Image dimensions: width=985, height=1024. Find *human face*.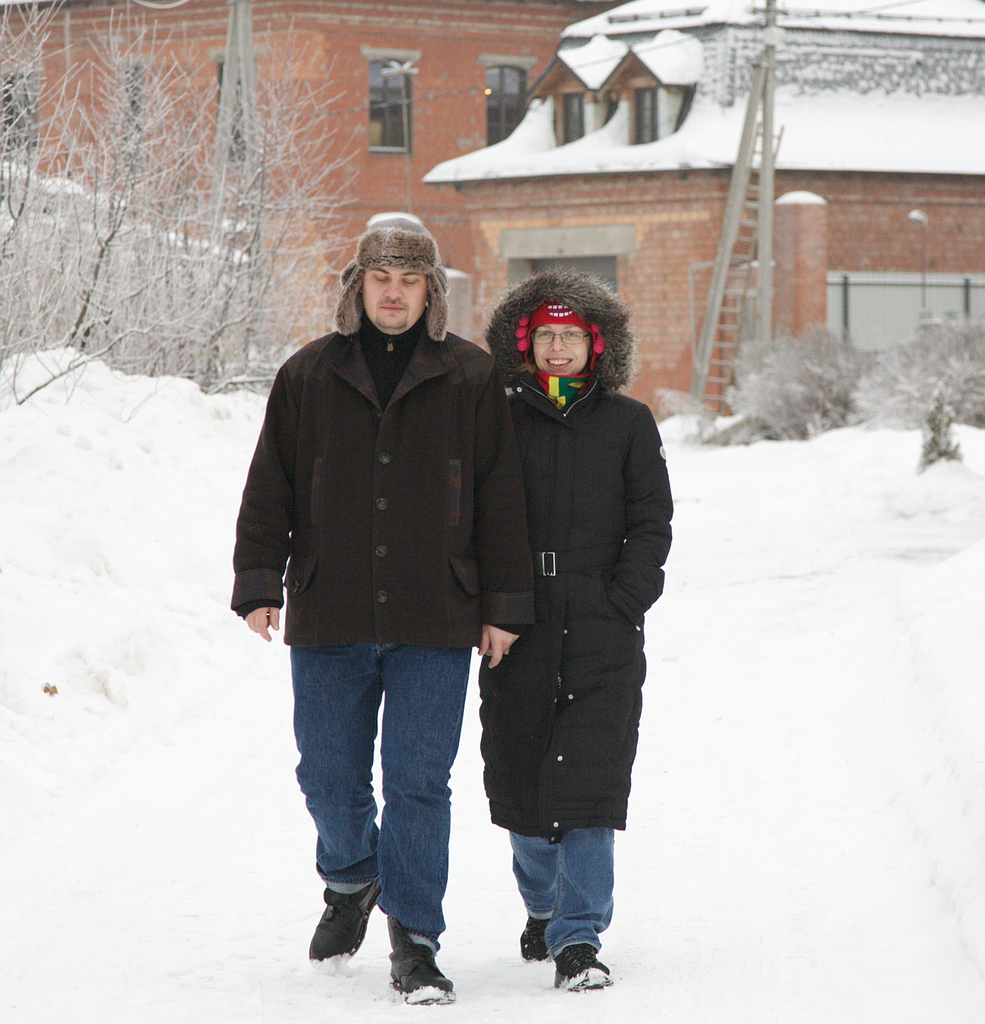
532:326:587:376.
